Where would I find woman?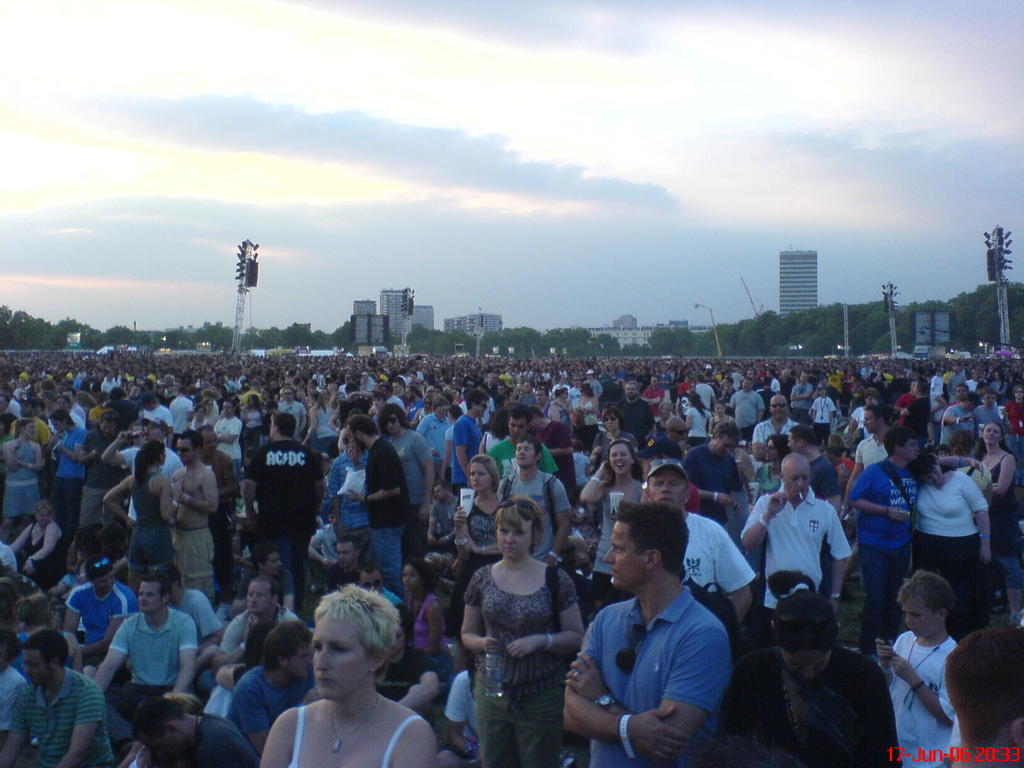
At (239, 396, 263, 461).
